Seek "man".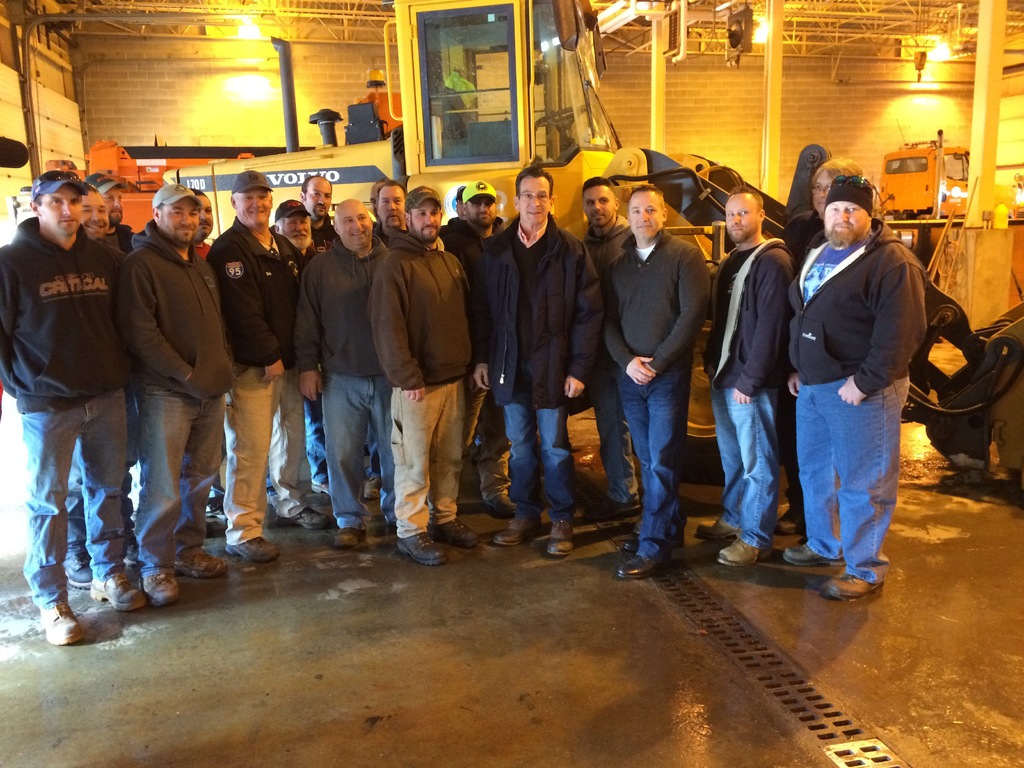
768/150/867/545.
